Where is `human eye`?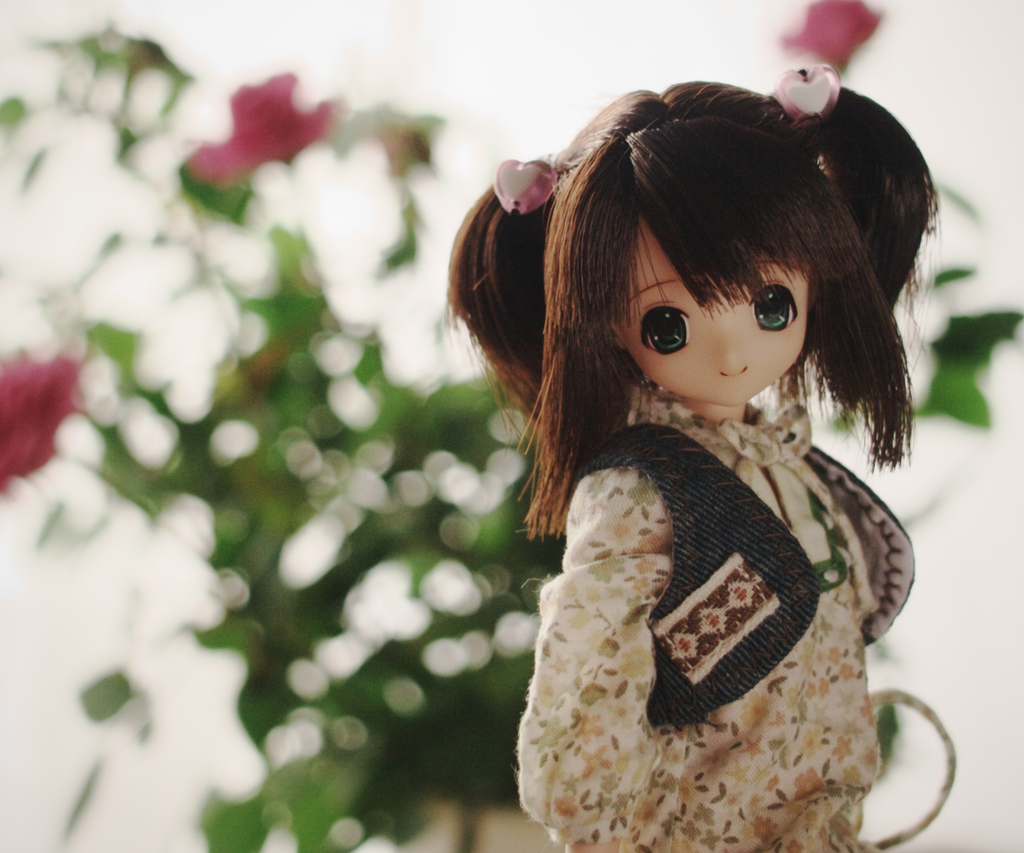
bbox=[637, 298, 694, 358].
